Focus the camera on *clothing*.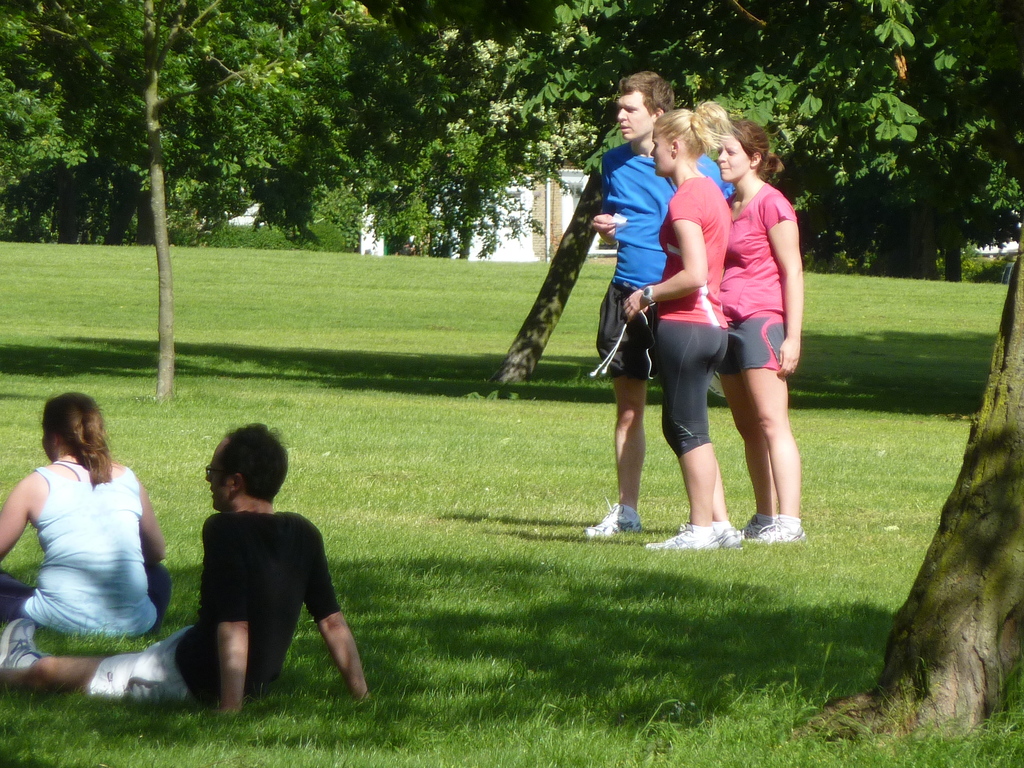
Focus region: left=716, top=172, right=804, bottom=320.
